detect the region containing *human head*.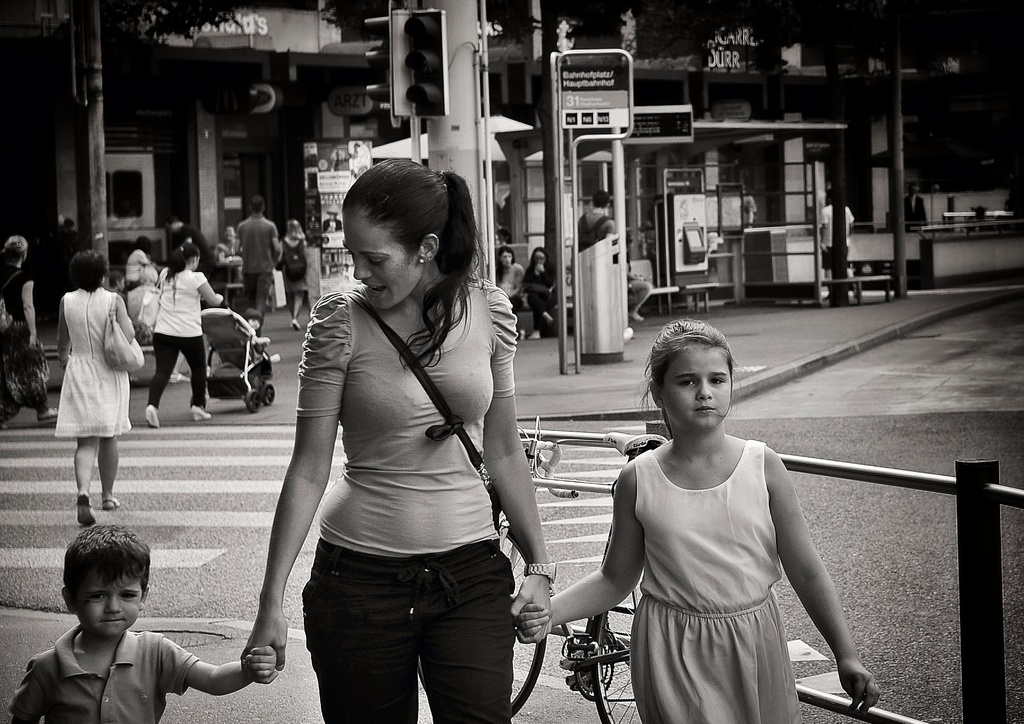
{"x1": 249, "y1": 198, "x2": 268, "y2": 218}.
